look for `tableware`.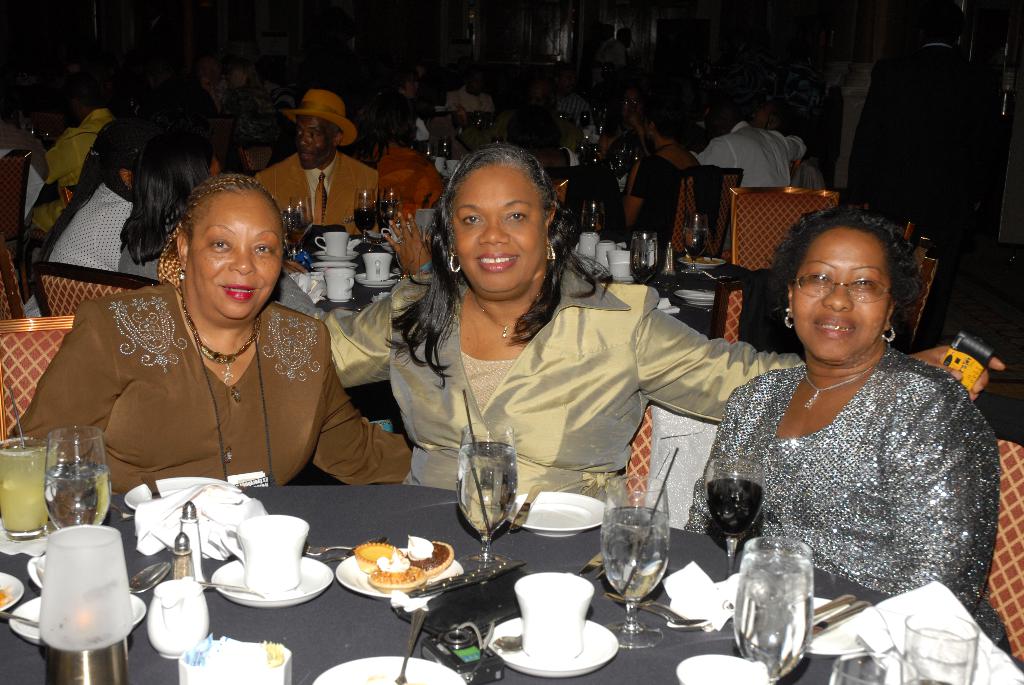
Found: Rect(627, 225, 659, 281).
